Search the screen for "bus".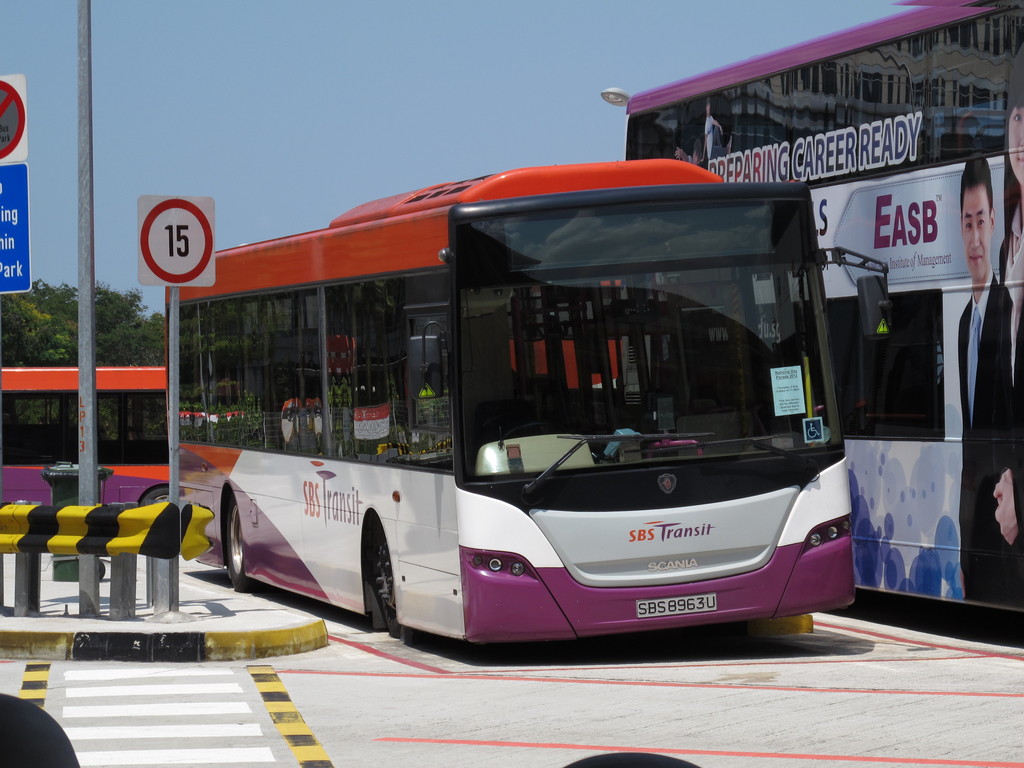
Found at (x1=159, y1=159, x2=895, y2=652).
